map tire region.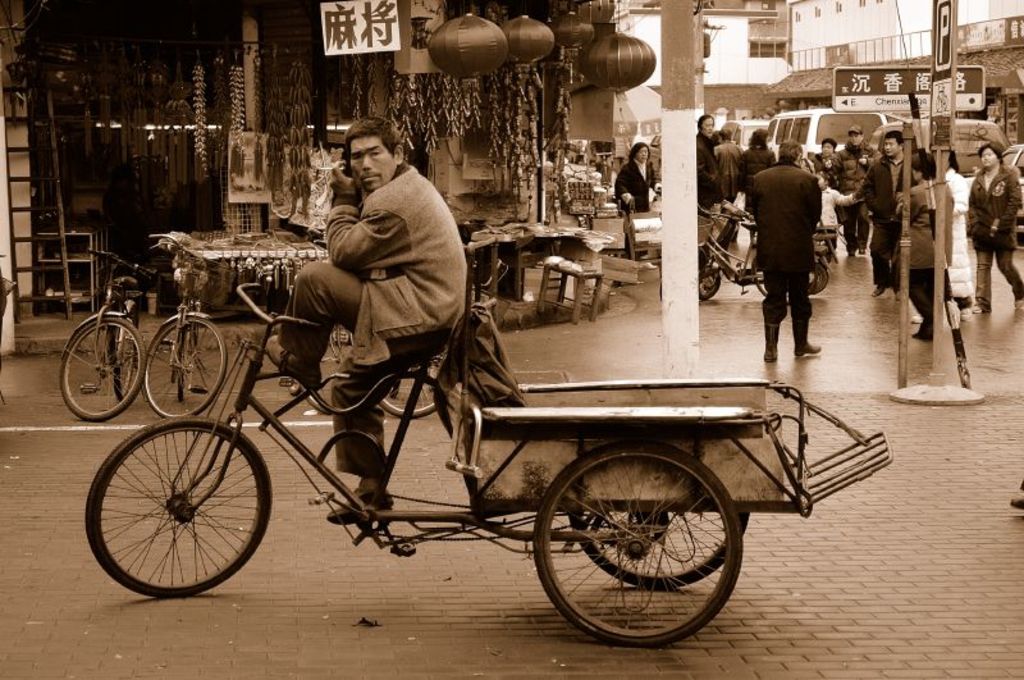
Mapped to x1=106 y1=314 x2=119 y2=364.
